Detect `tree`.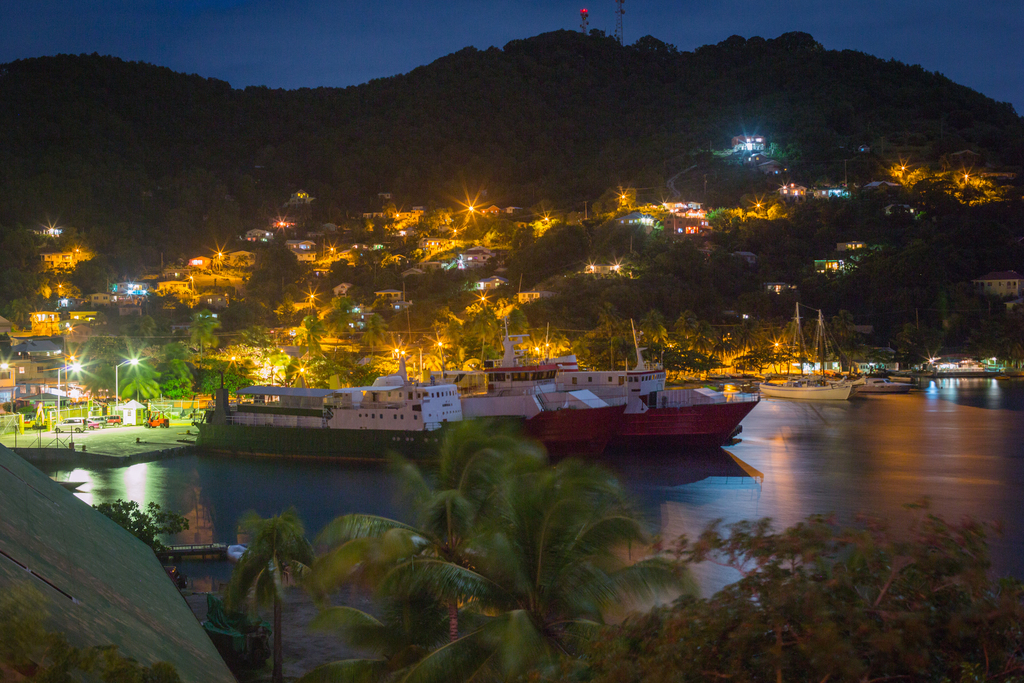
Detected at (566,498,1023,682).
